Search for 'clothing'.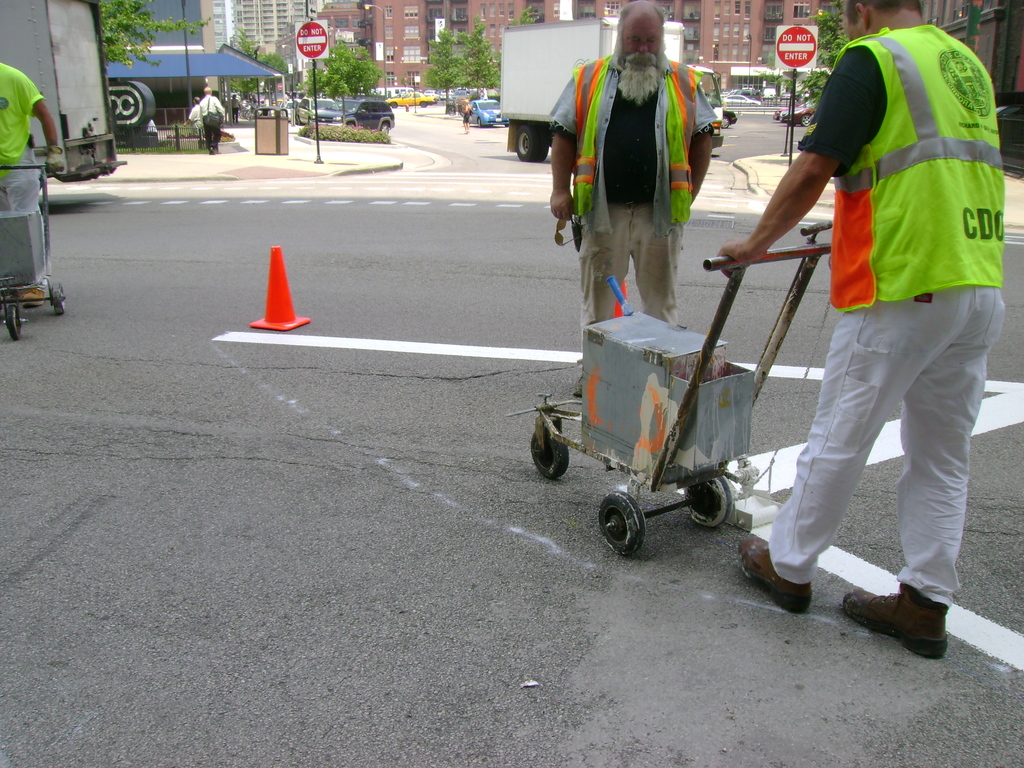
Found at detection(461, 104, 473, 124).
